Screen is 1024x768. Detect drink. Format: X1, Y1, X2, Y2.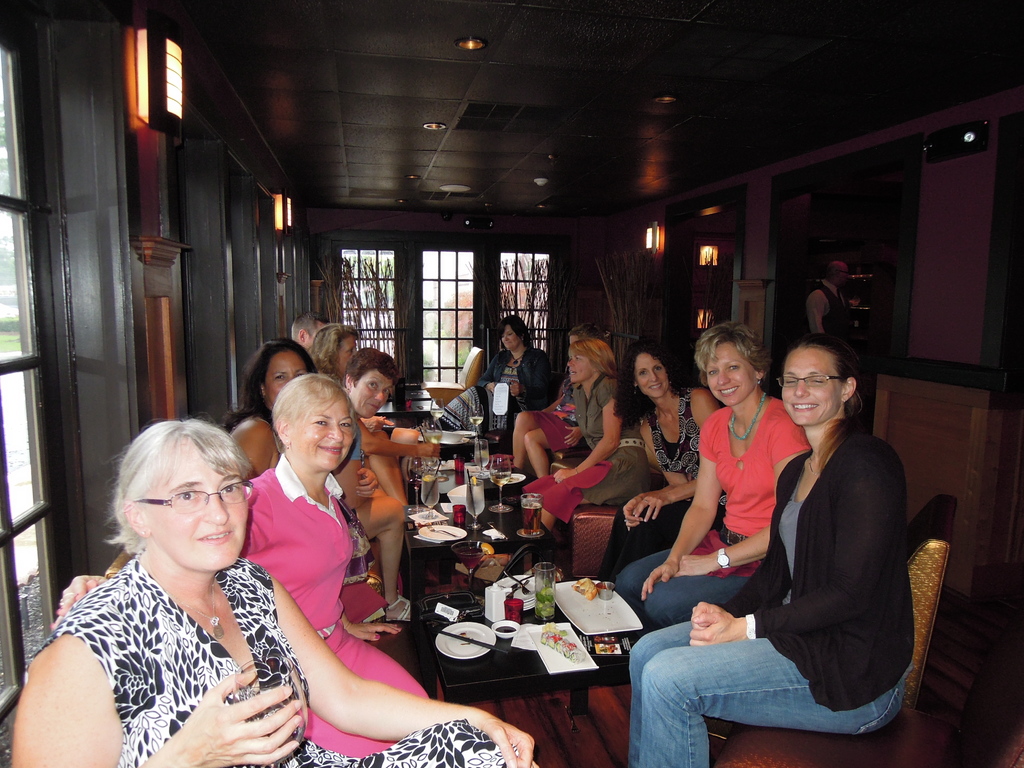
476, 447, 488, 468.
